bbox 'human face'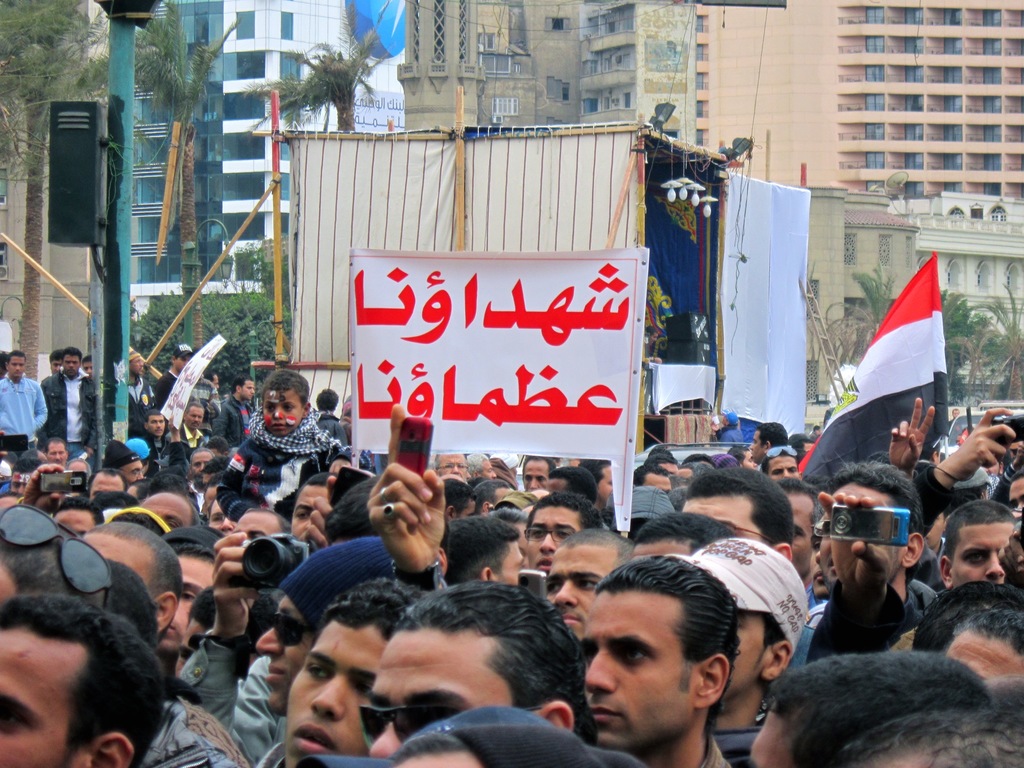
box(524, 461, 548, 488)
